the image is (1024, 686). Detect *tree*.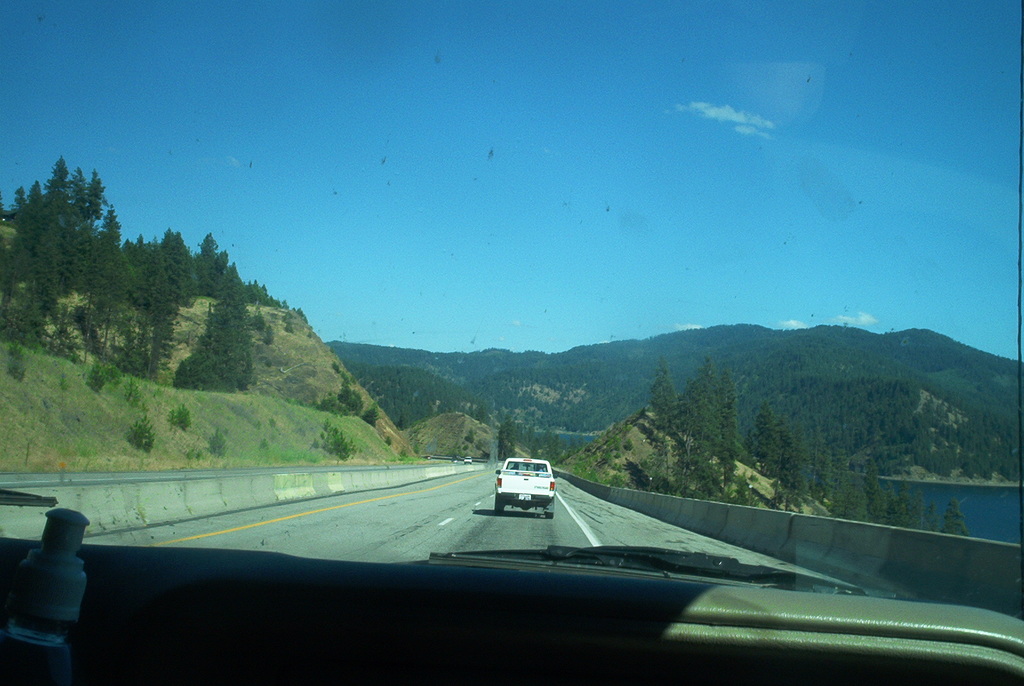
Detection: x1=747 y1=410 x2=783 y2=472.
